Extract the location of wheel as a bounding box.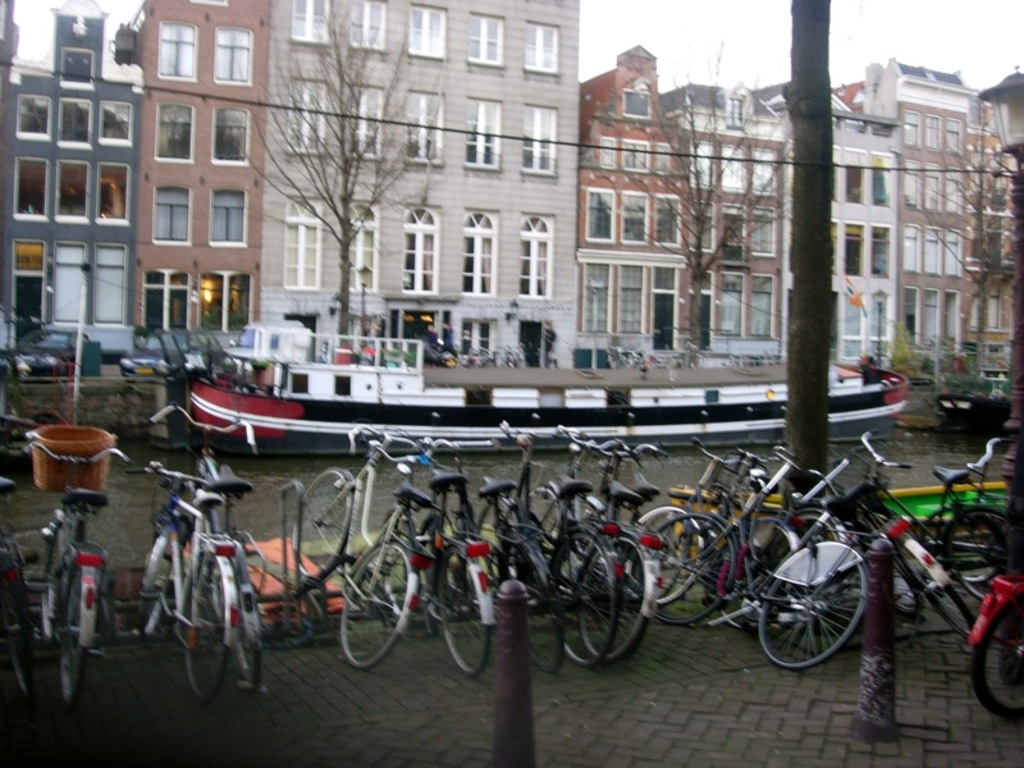
left=498, top=531, right=562, bottom=677.
